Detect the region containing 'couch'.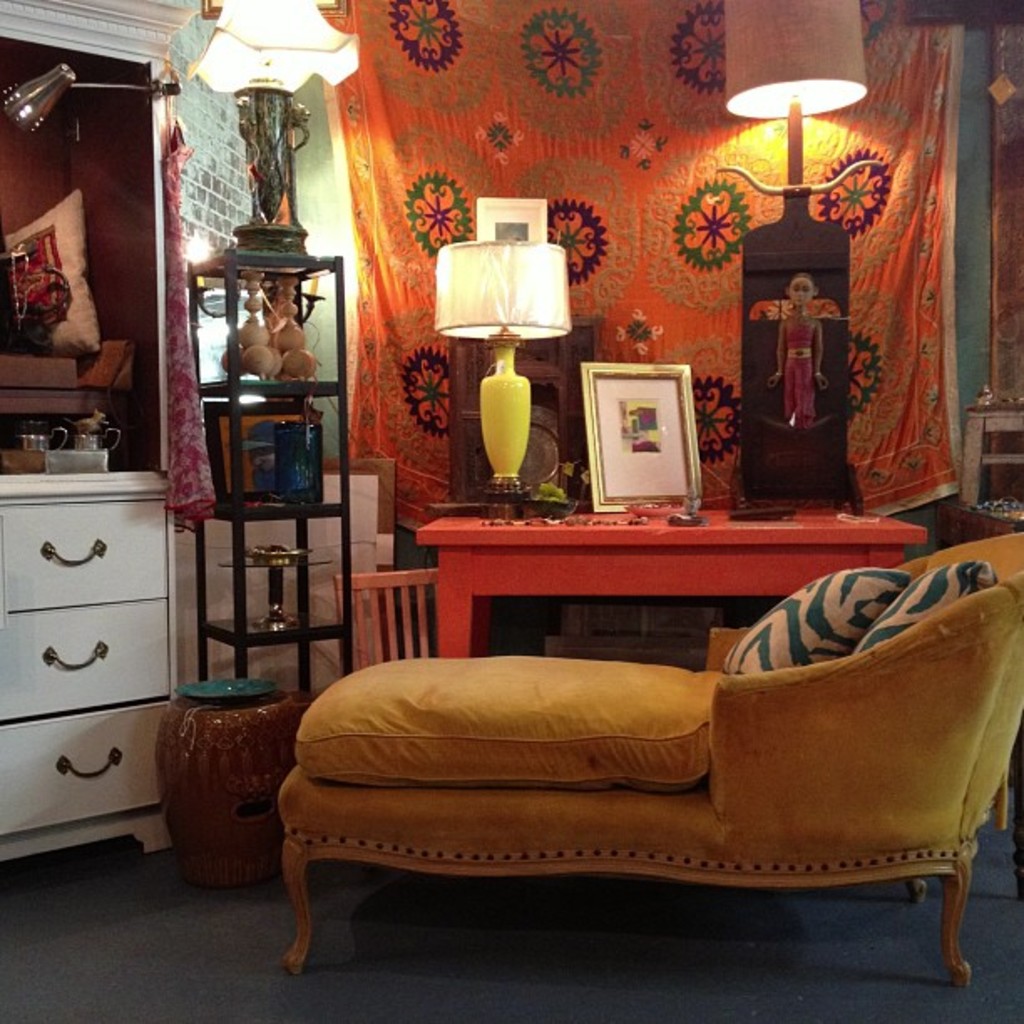
376:458:1023:986.
